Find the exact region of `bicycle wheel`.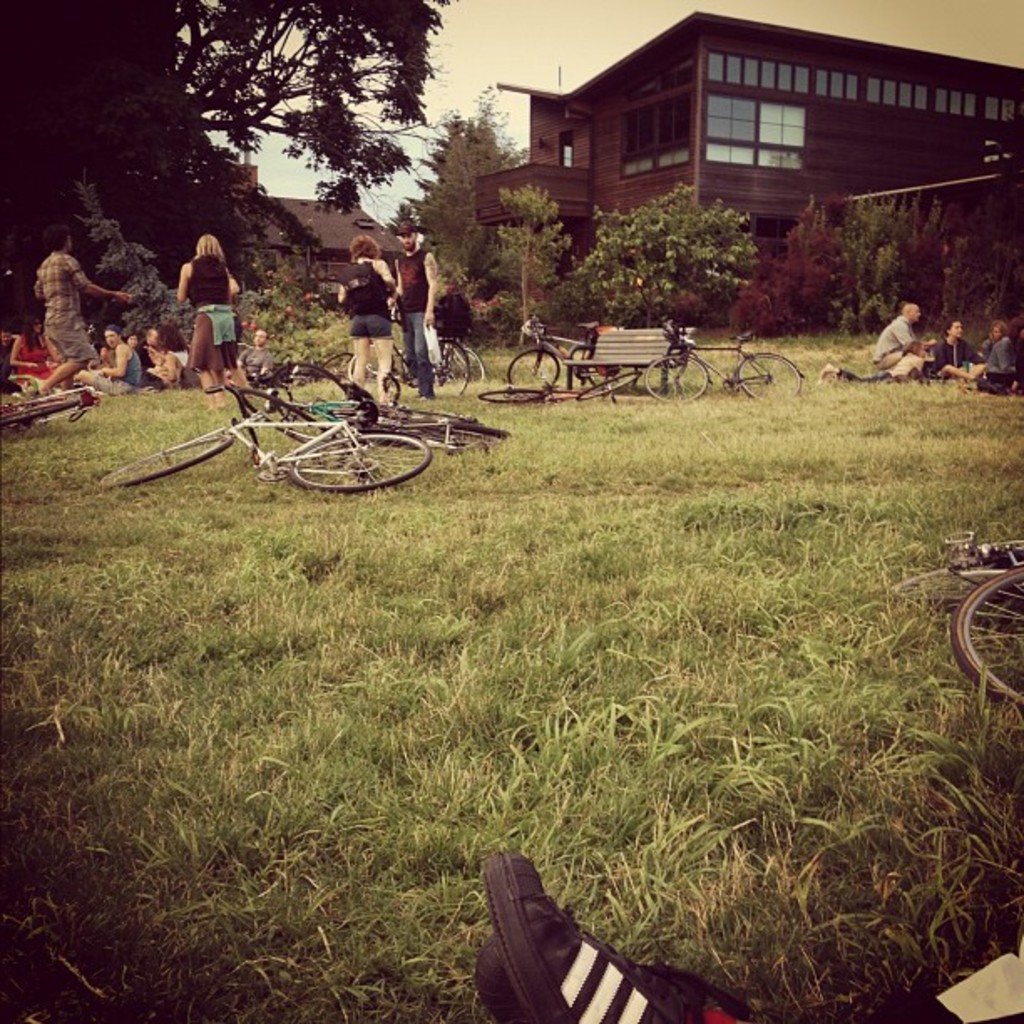
Exact region: locate(289, 430, 427, 494).
